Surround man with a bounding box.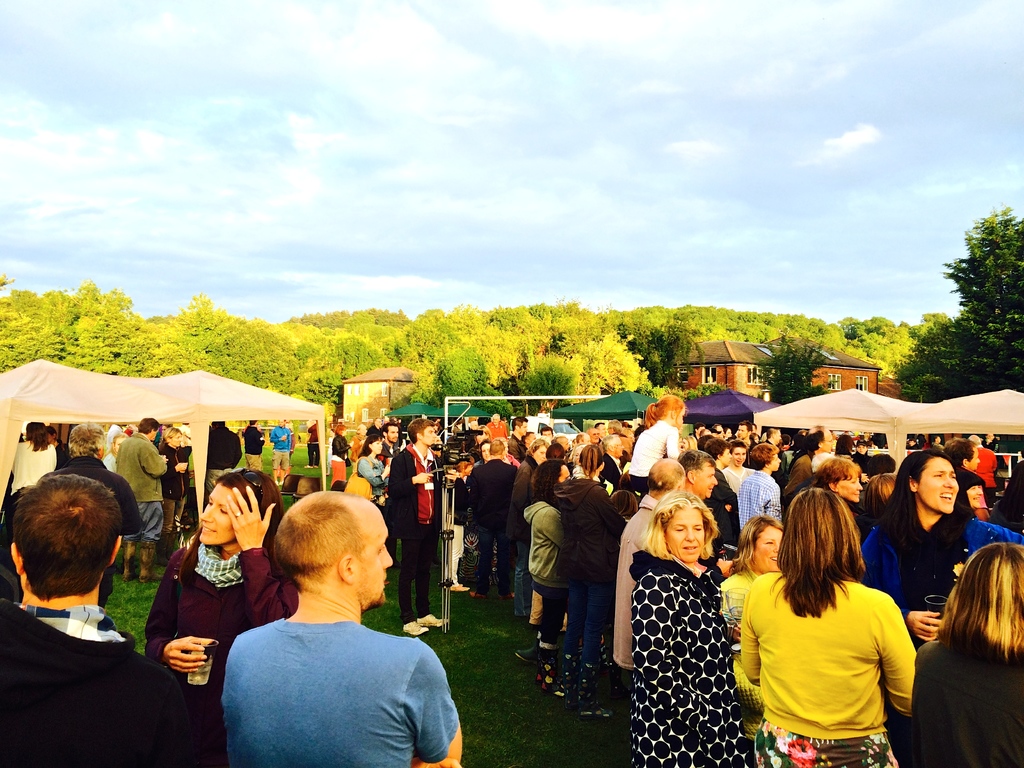
rect(113, 417, 188, 581).
